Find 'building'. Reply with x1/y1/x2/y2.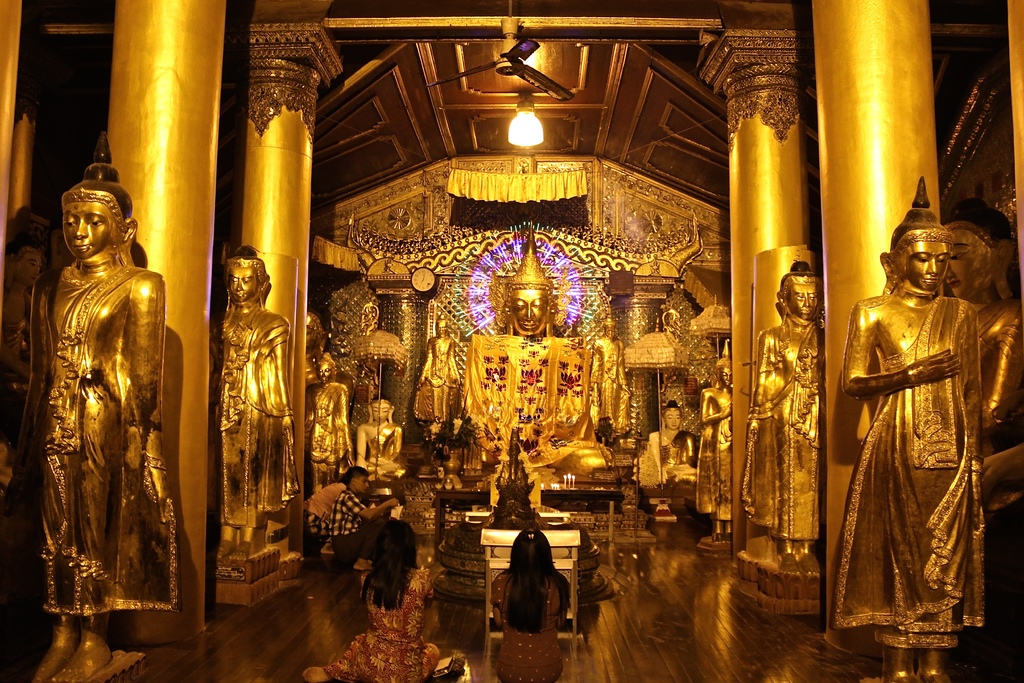
1/0/1023/682.
